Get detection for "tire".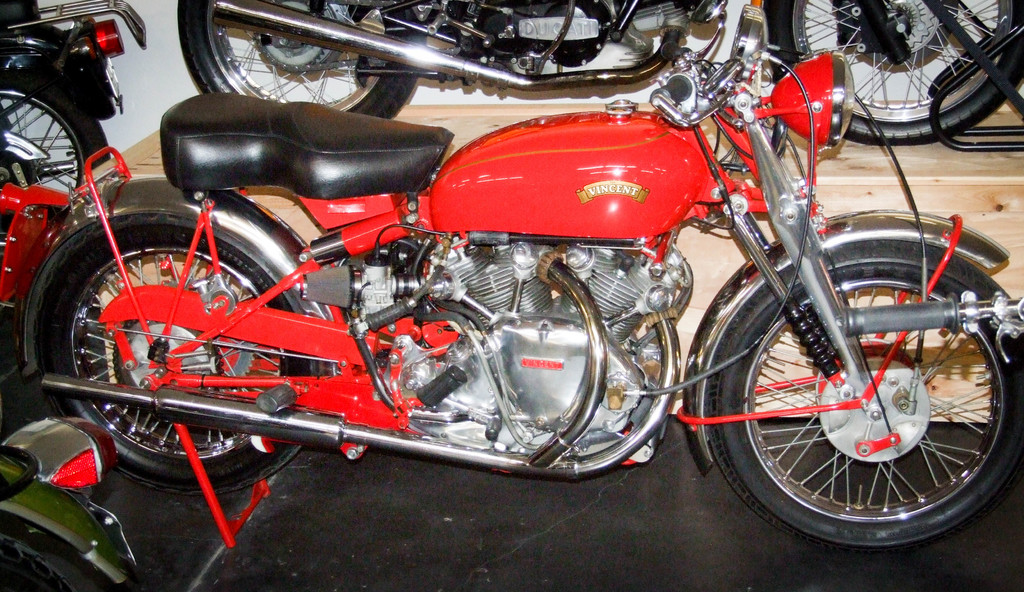
Detection: 0,68,116,197.
